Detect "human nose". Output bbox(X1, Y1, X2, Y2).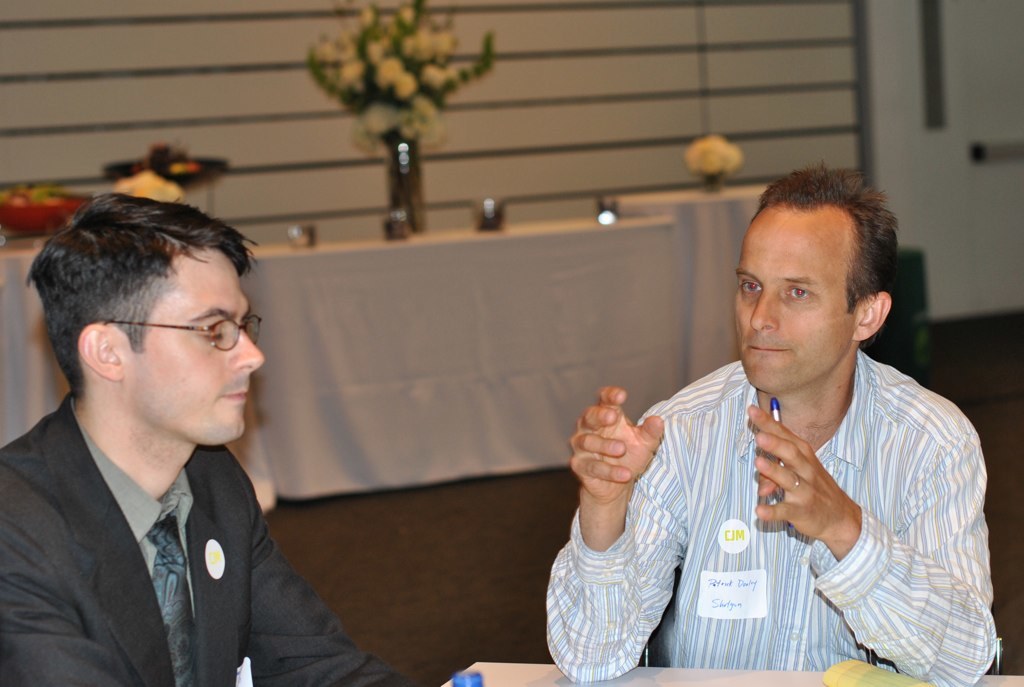
bbox(227, 329, 267, 369).
